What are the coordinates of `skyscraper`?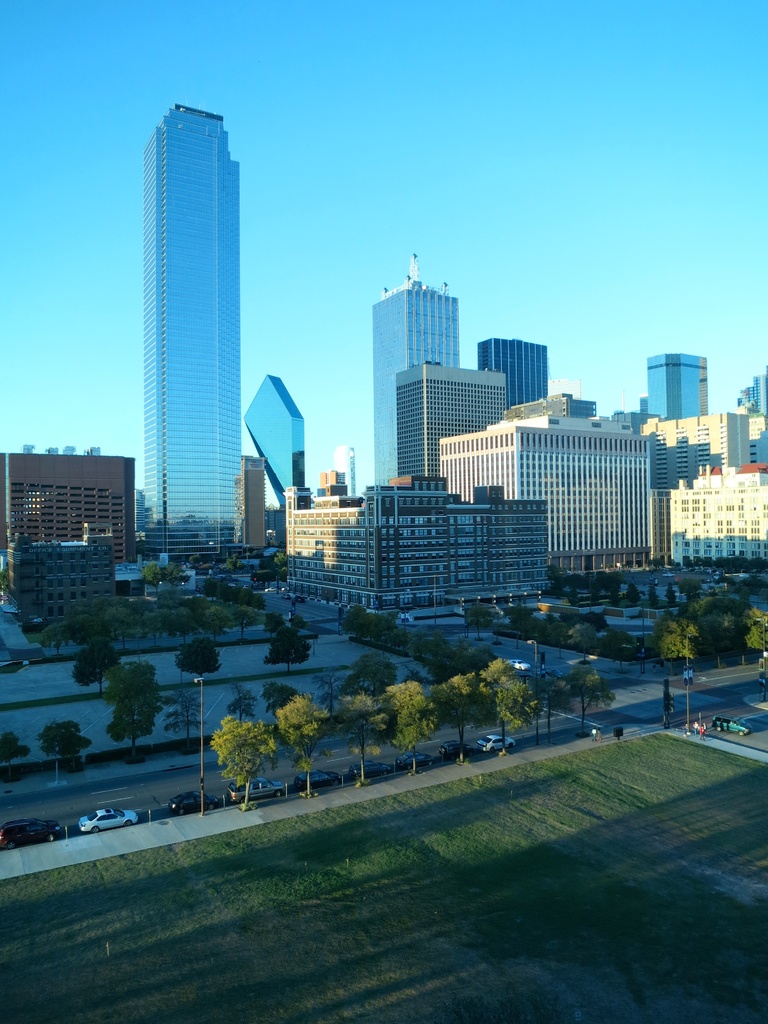
bbox=(108, 81, 274, 572).
